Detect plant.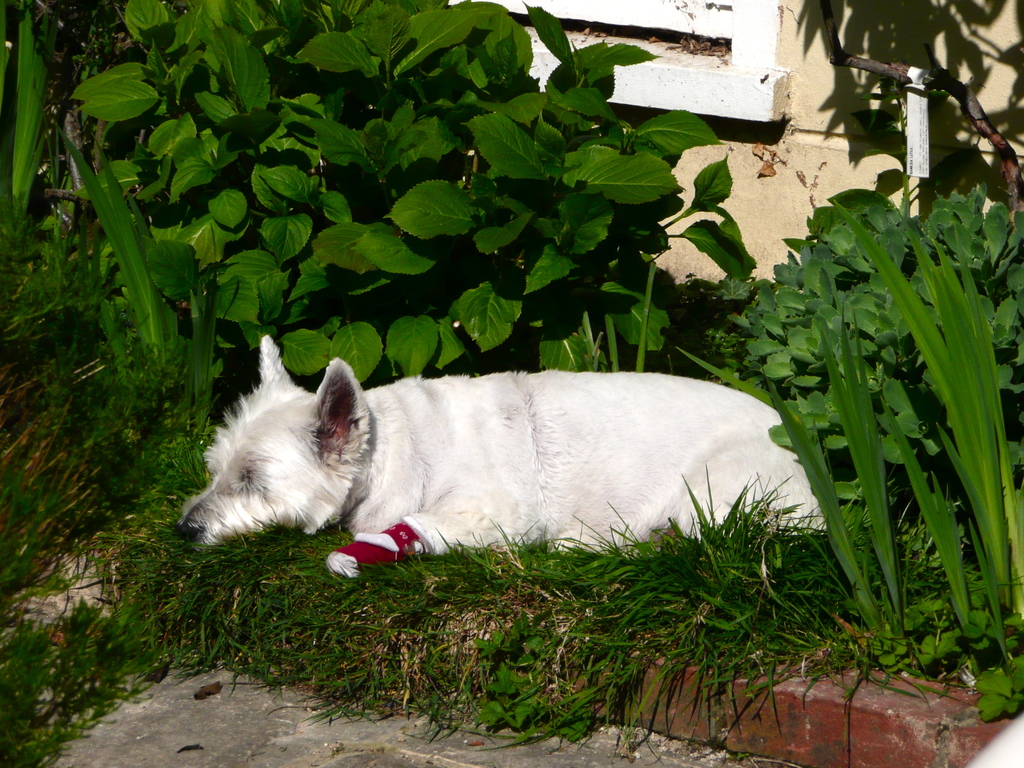
Detected at (0, 0, 755, 551).
